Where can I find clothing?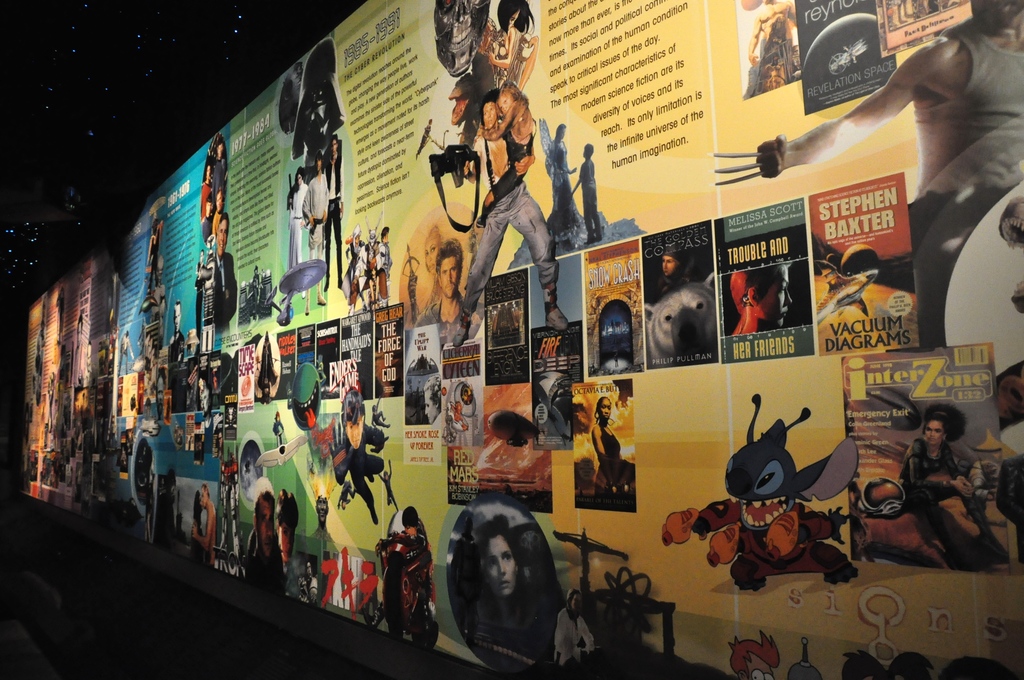
You can find it at bbox(195, 254, 237, 337).
